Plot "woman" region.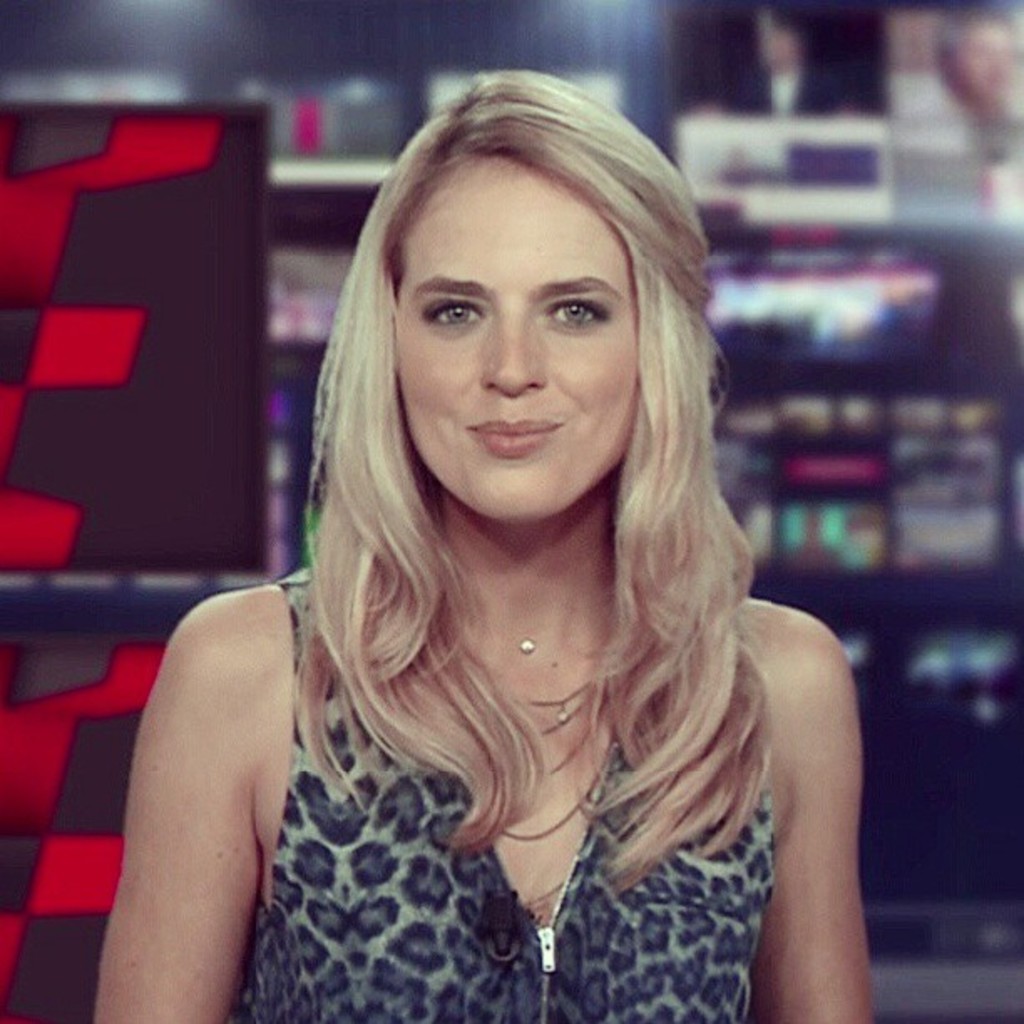
Plotted at {"x1": 104, "y1": 59, "x2": 862, "y2": 1023}.
